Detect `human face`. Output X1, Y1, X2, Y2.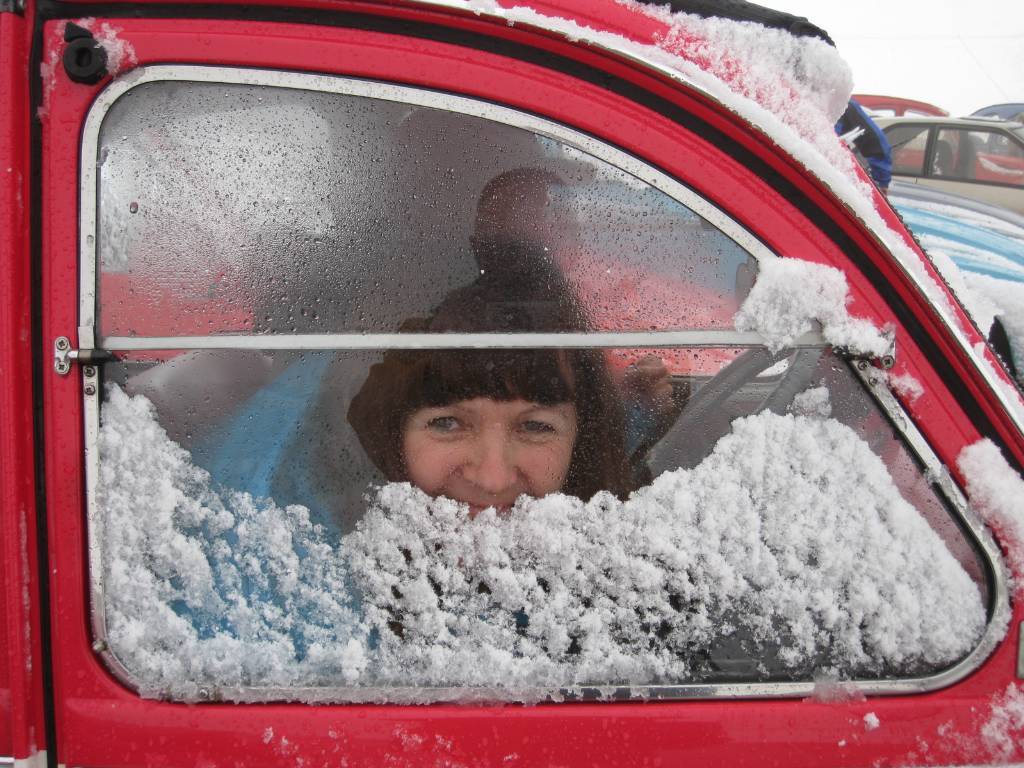
400, 388, 586, 513.
